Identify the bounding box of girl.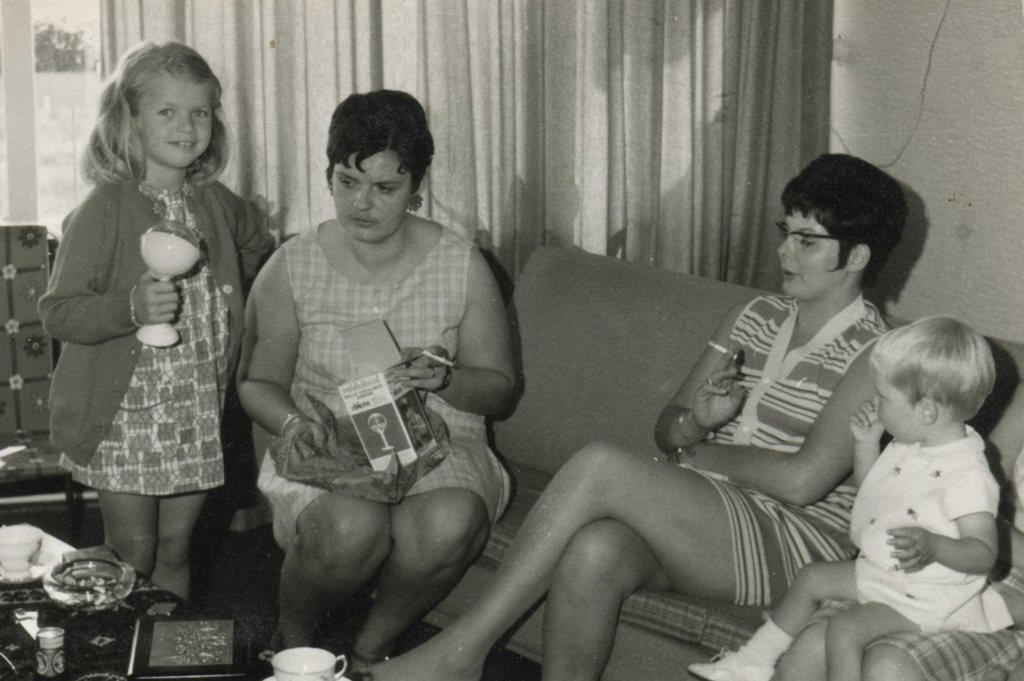
[686,314,1001,680].
